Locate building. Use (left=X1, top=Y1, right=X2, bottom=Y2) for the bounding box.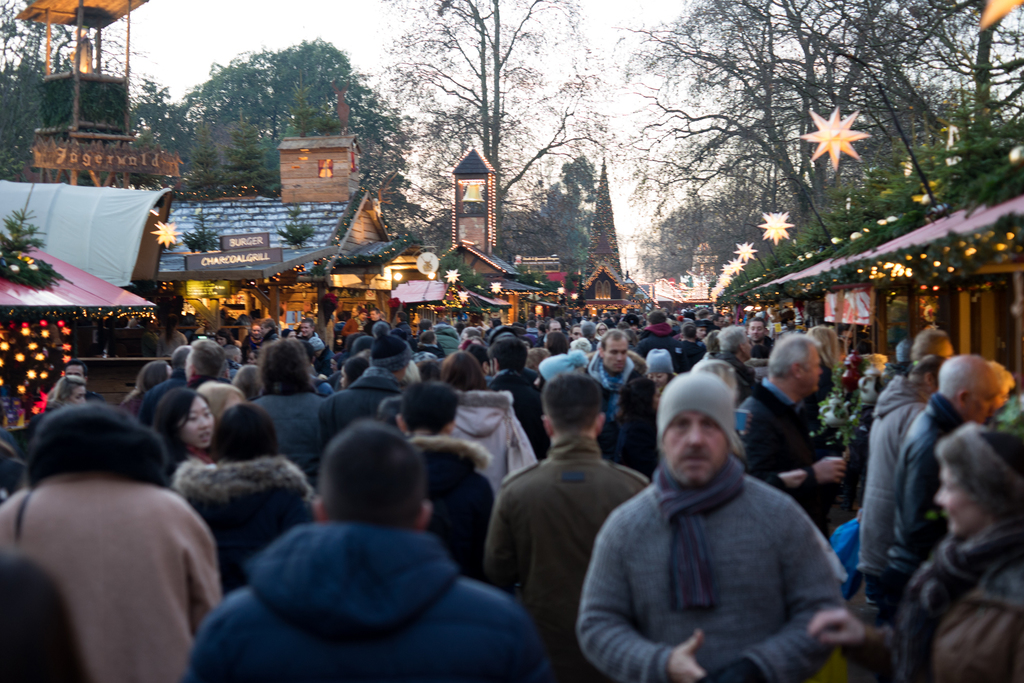
(left=559, top=156, right=658, bottom=324).
